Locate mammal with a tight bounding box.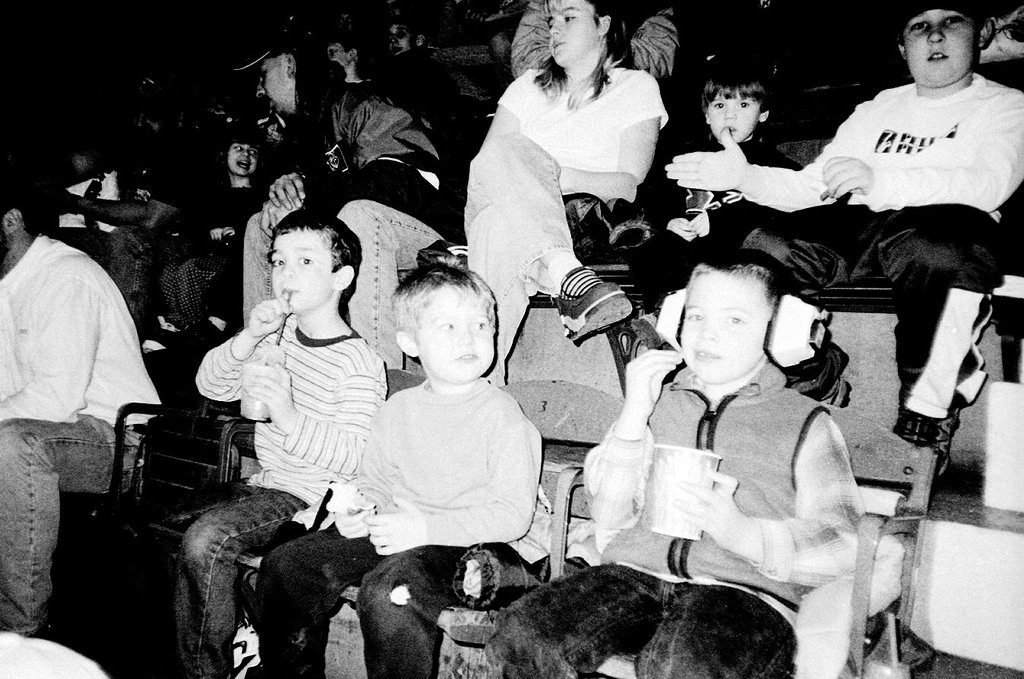
Rect(656, 50, 852, 297).
